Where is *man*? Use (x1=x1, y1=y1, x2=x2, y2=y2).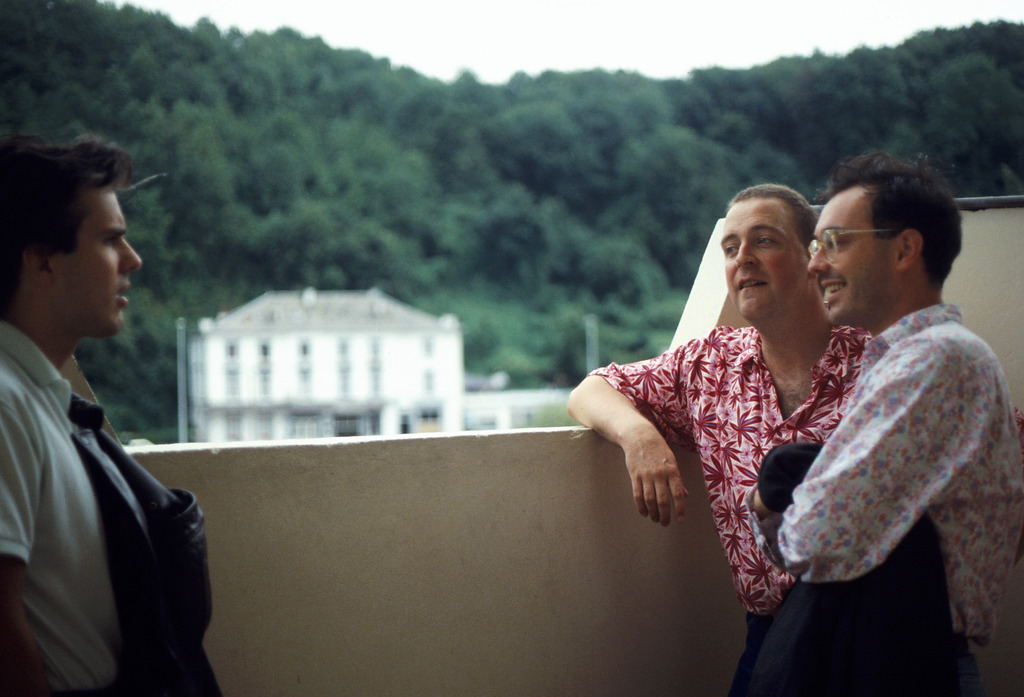
(x1=744, y1=152, x2=1023, y2=696).
